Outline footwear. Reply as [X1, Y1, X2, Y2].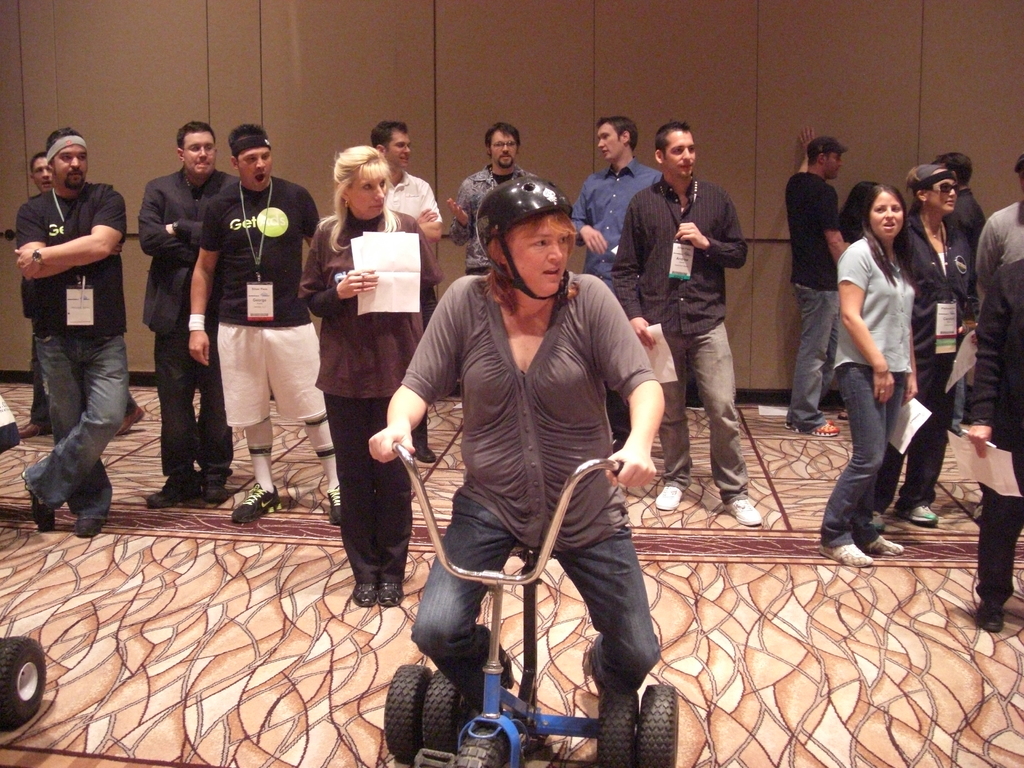
[893, 507, 940, 527].
